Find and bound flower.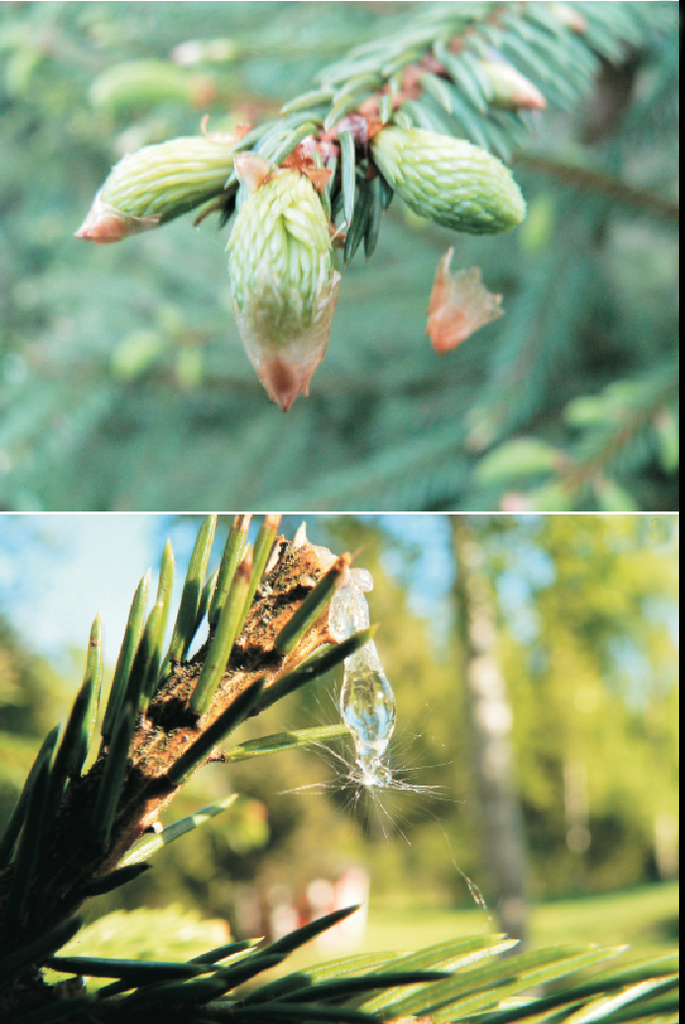
Bound: {"left": 233, "top": 166, "right": 339, "bottom": 409}.
